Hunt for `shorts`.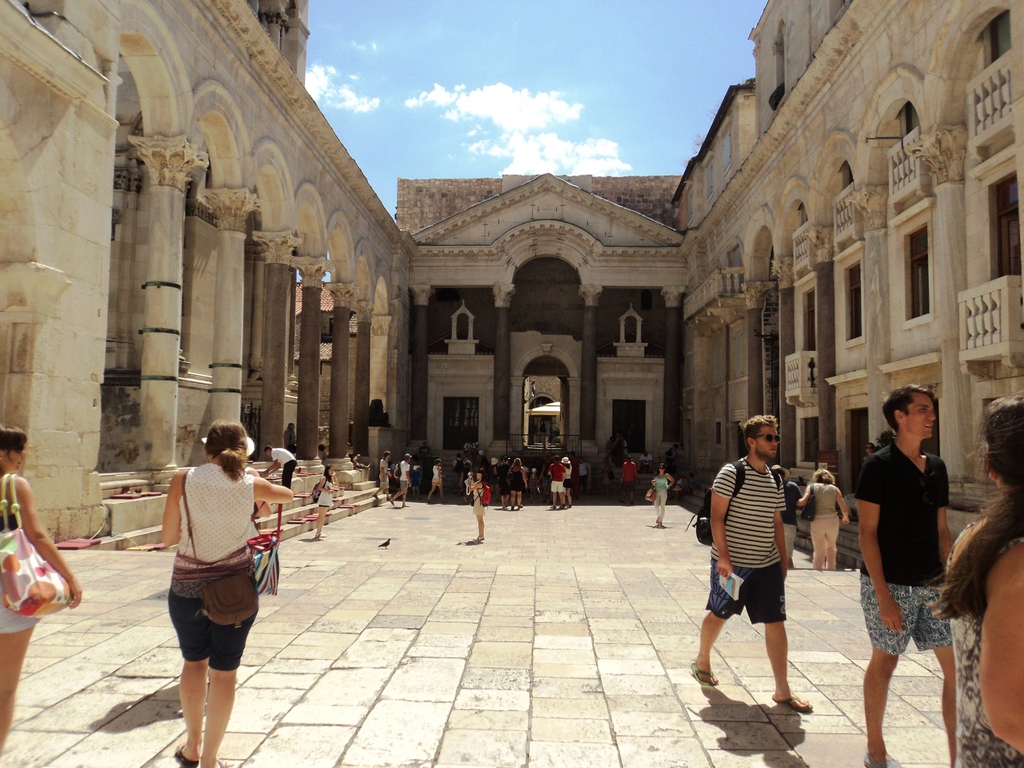
Hunted down at (left=156, top=591, right=252, bottom=678).
